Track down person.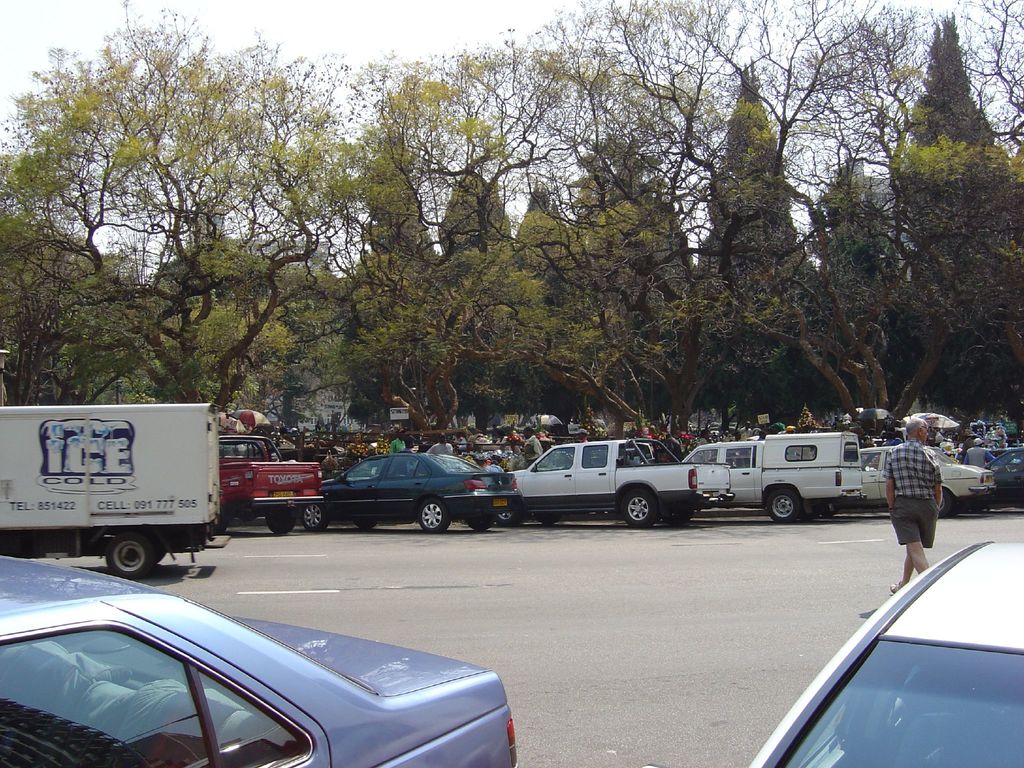
Tracked to (886,415,943,597).
